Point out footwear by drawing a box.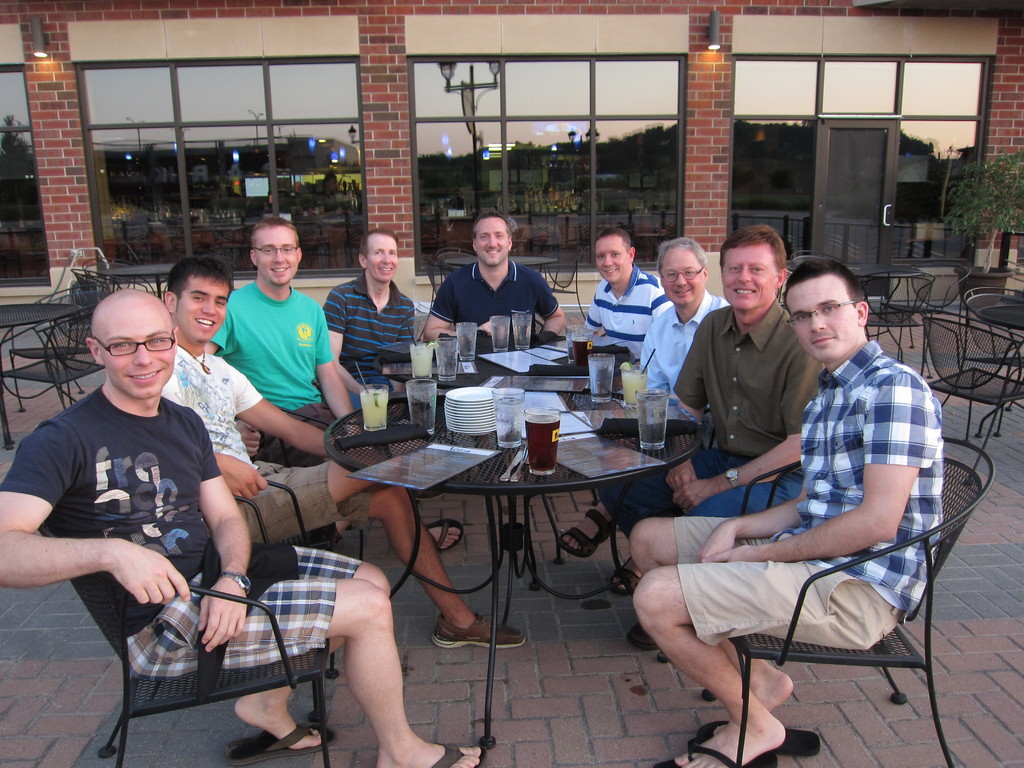
crop(430, 614, 529, 648).
